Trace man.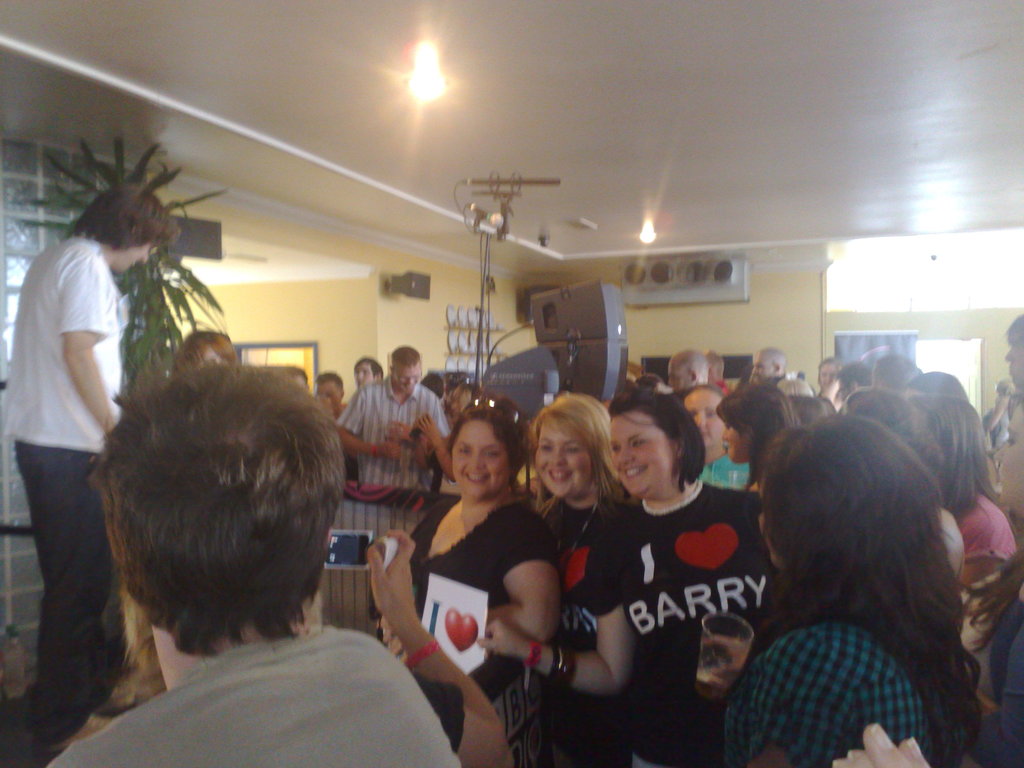
Traced to {"left": 44, "top": 358, "right": 462, "bottom": 767}.
